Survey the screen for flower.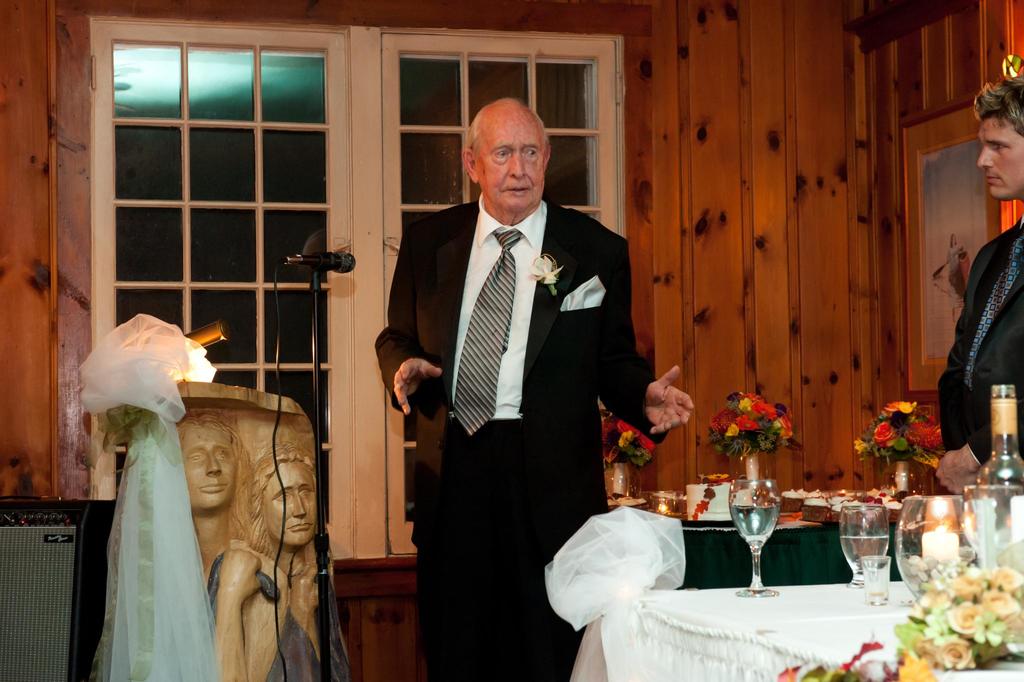
Survey found: left=852, top=437, right=867, bottom=461.
